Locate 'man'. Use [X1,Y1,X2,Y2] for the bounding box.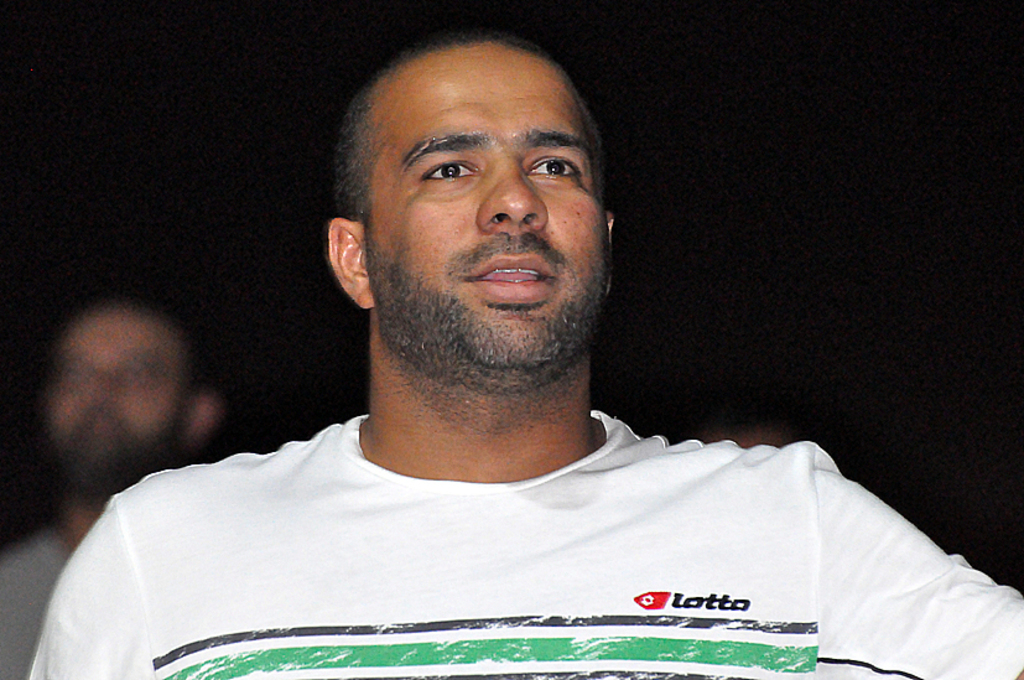
[72,37,976,679].
